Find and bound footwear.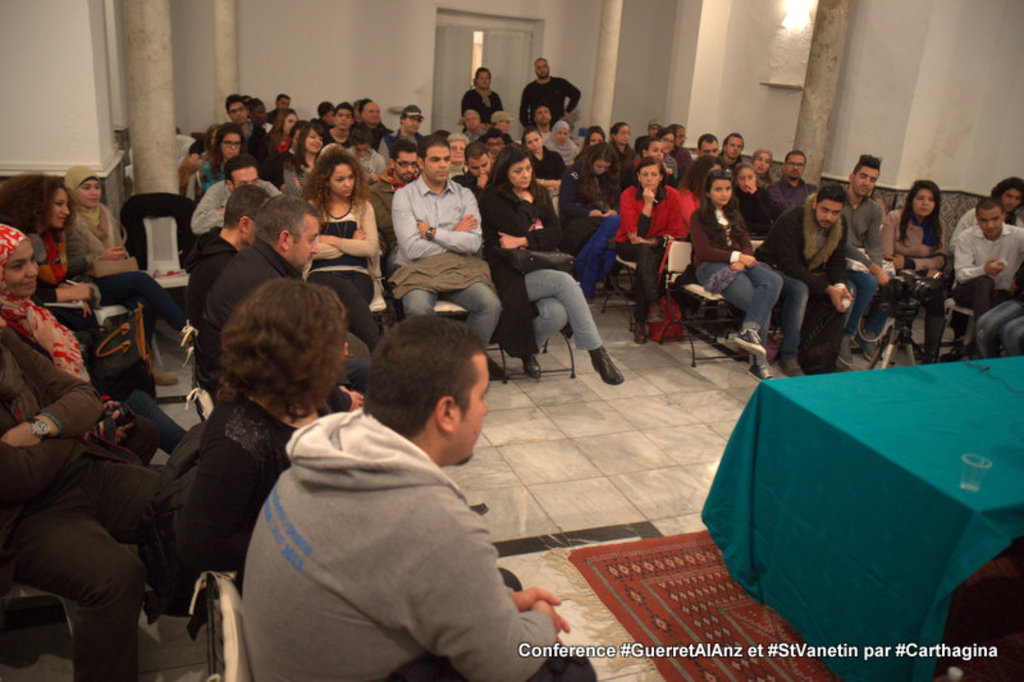
Bound: box(649, 307, 663, 320).
